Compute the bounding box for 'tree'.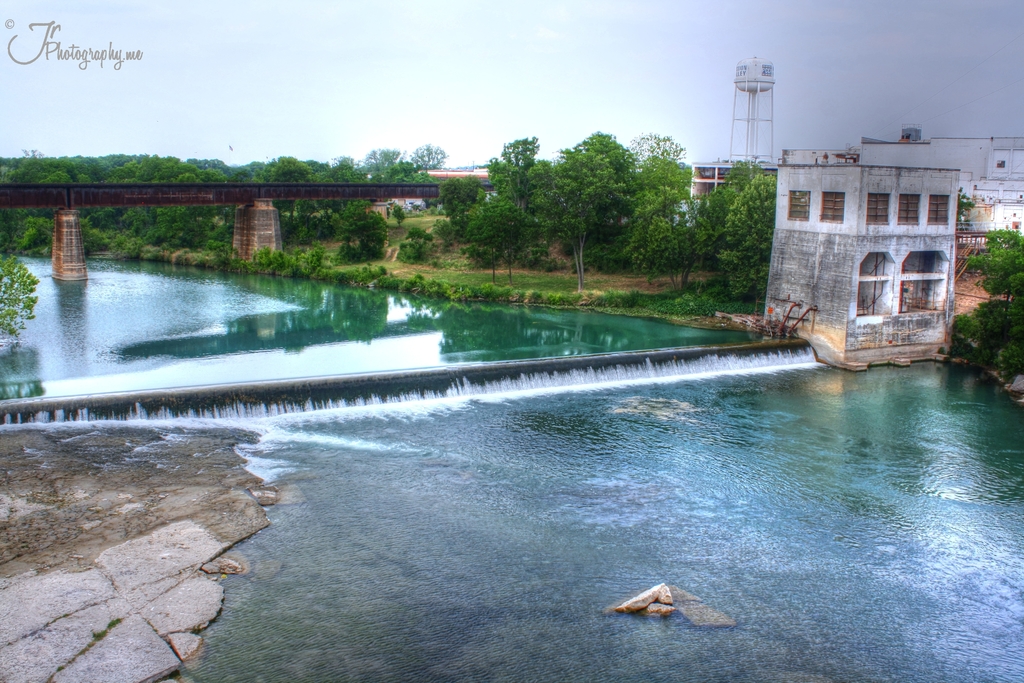
<bbox>455, 189, 520, 282</bbox>.
